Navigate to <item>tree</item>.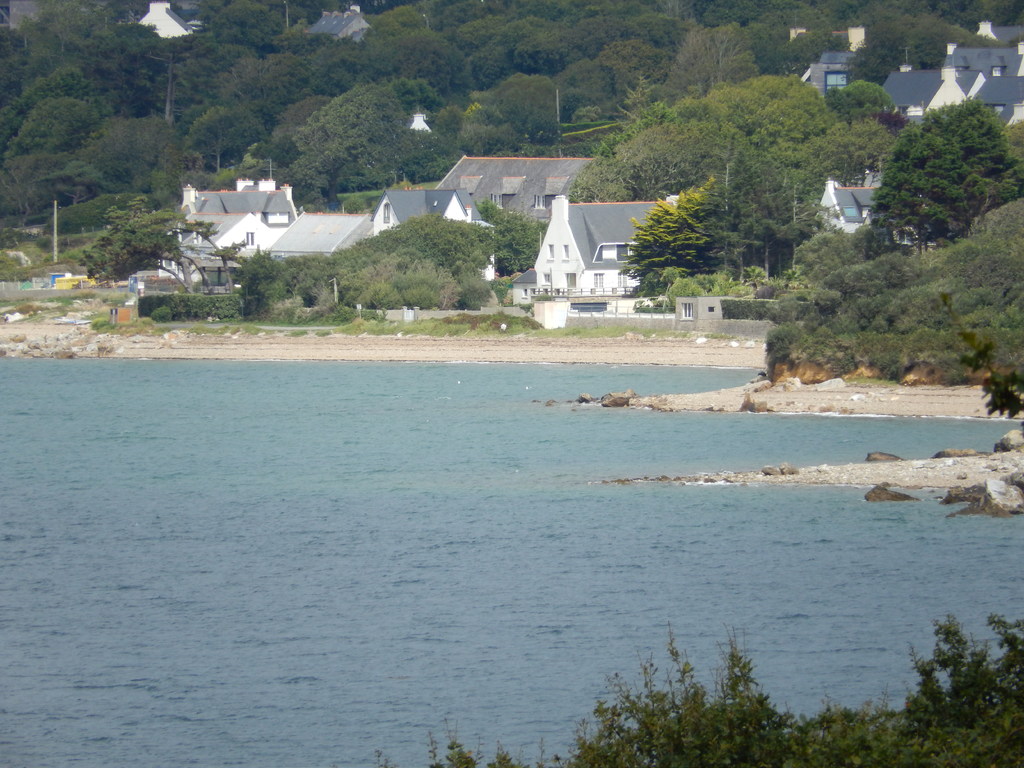
Navigation target: x1=90, y1=118, x2=196, y2=184.
